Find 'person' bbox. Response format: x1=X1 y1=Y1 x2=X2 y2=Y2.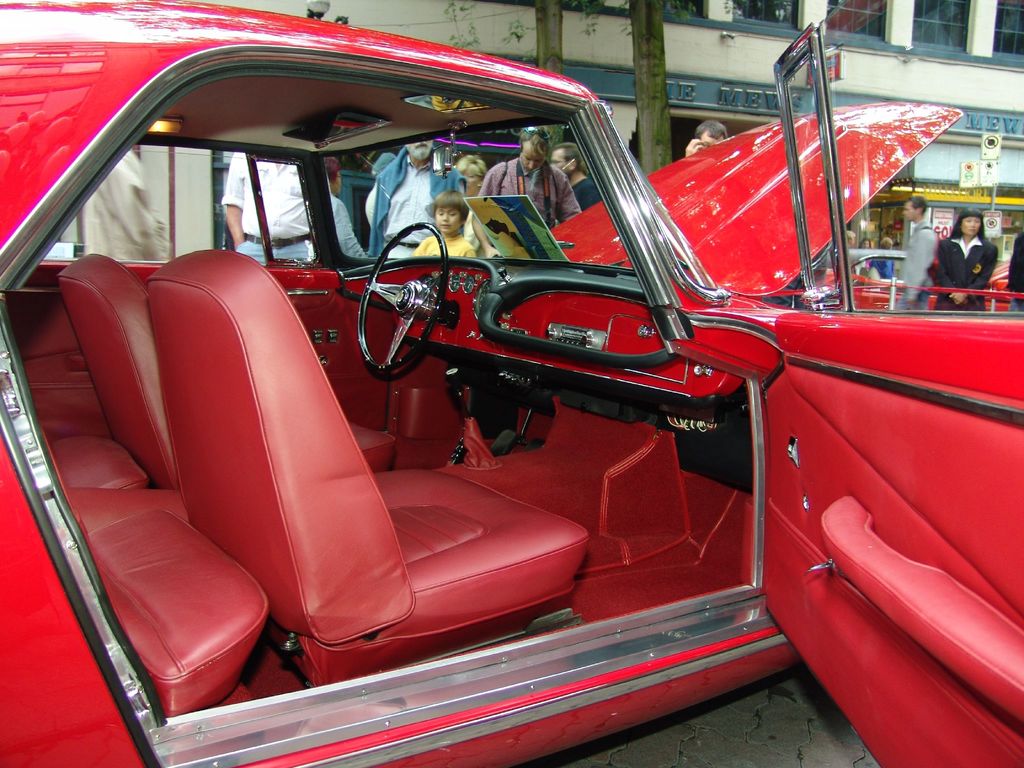
x1=478 y1=131 x2=584 y2=233.
